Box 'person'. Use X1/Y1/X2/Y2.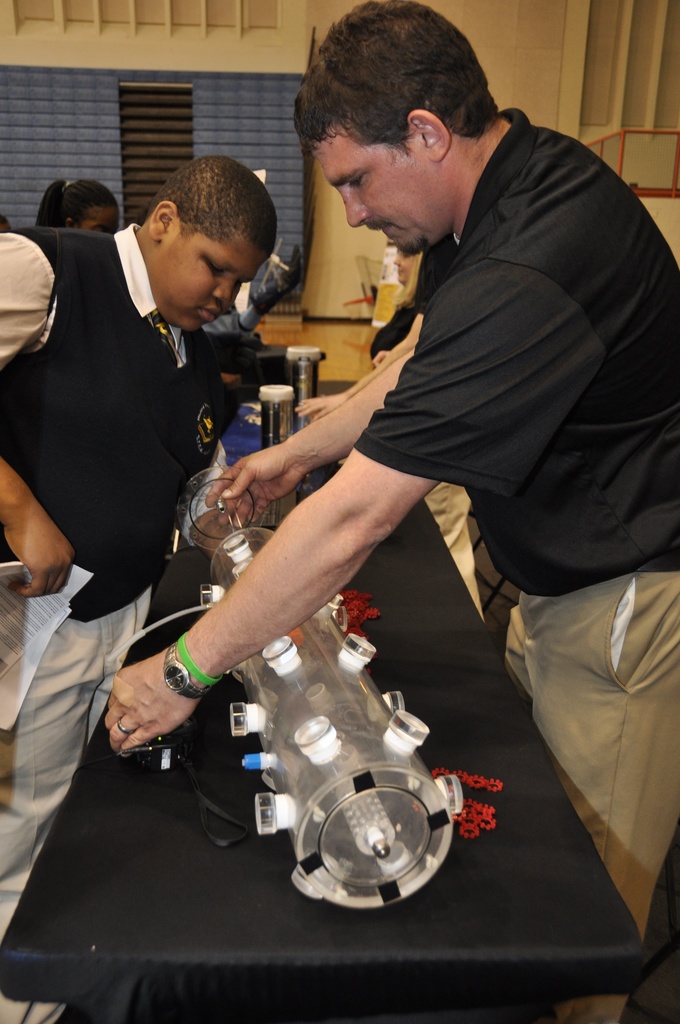
101/0/679/1023.
